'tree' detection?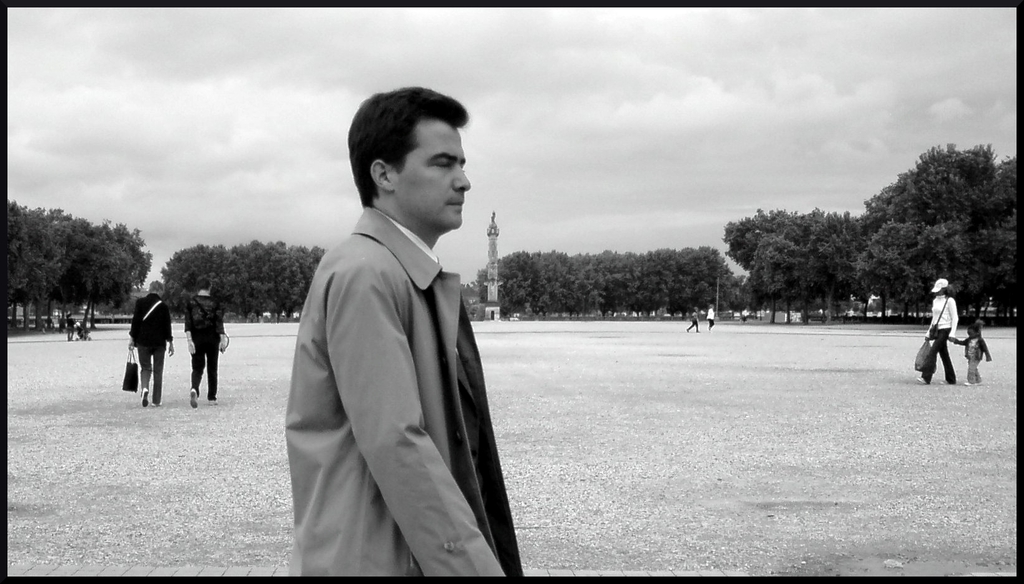
x1=248, y1=242, x2=307, y2=325
